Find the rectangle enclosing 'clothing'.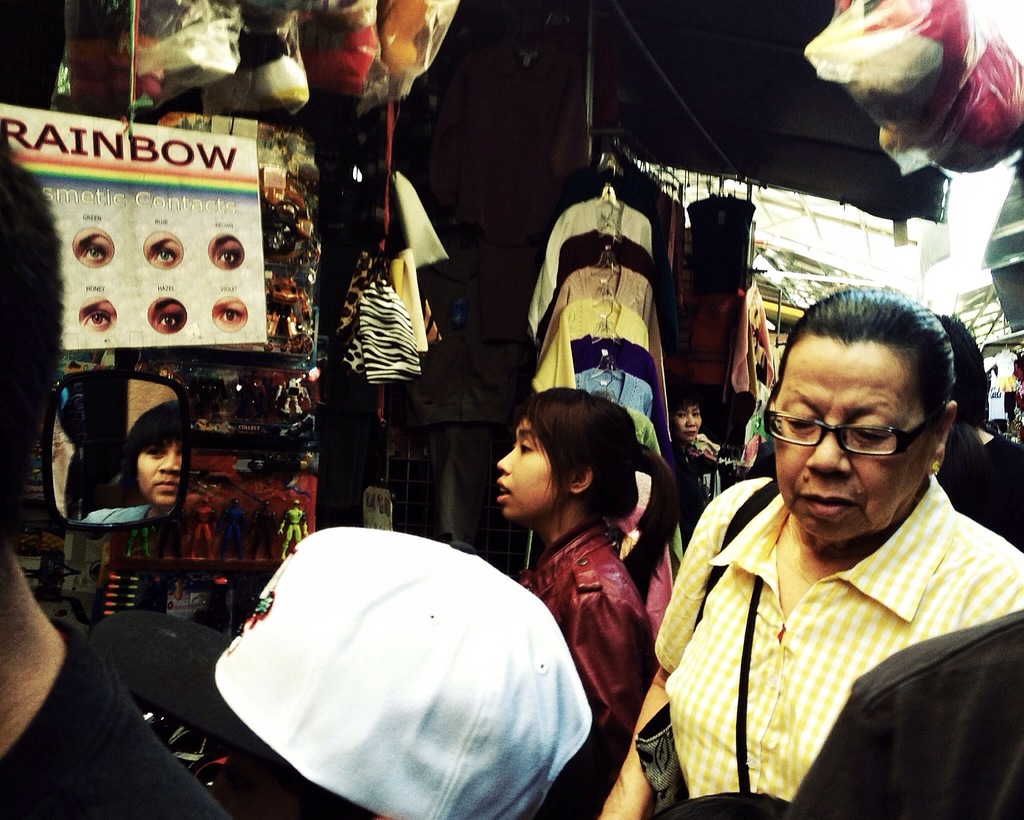
bbox=[635, 422, 1020, 819].
